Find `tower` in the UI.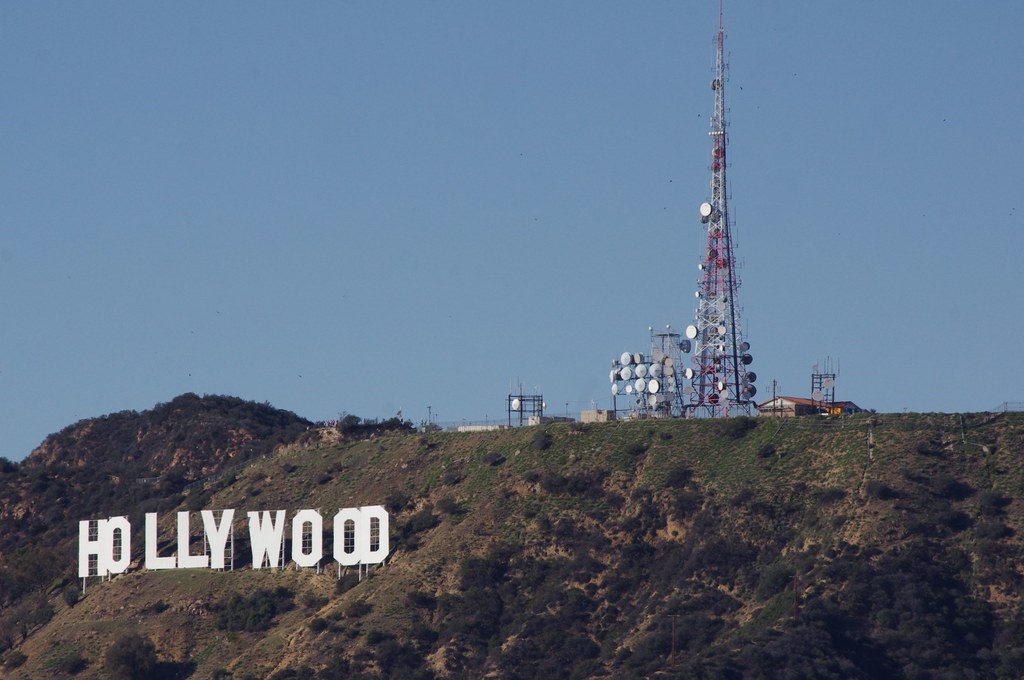
UI element at detection(804, 355, 839, 420).
